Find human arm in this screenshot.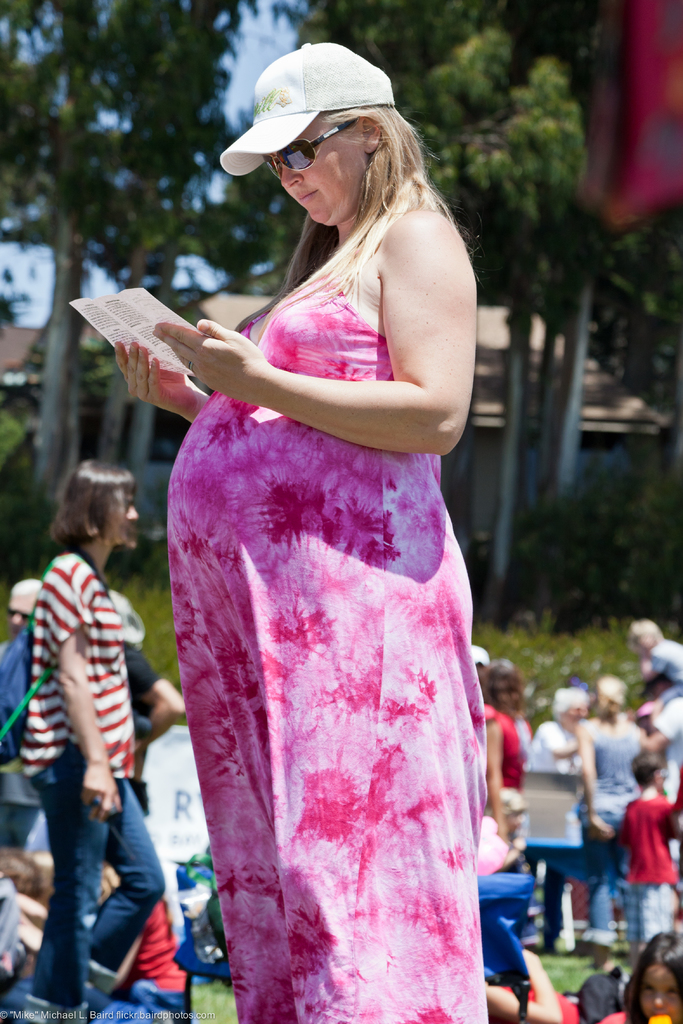
The bounding box for human arm is [45,557,134,819].
